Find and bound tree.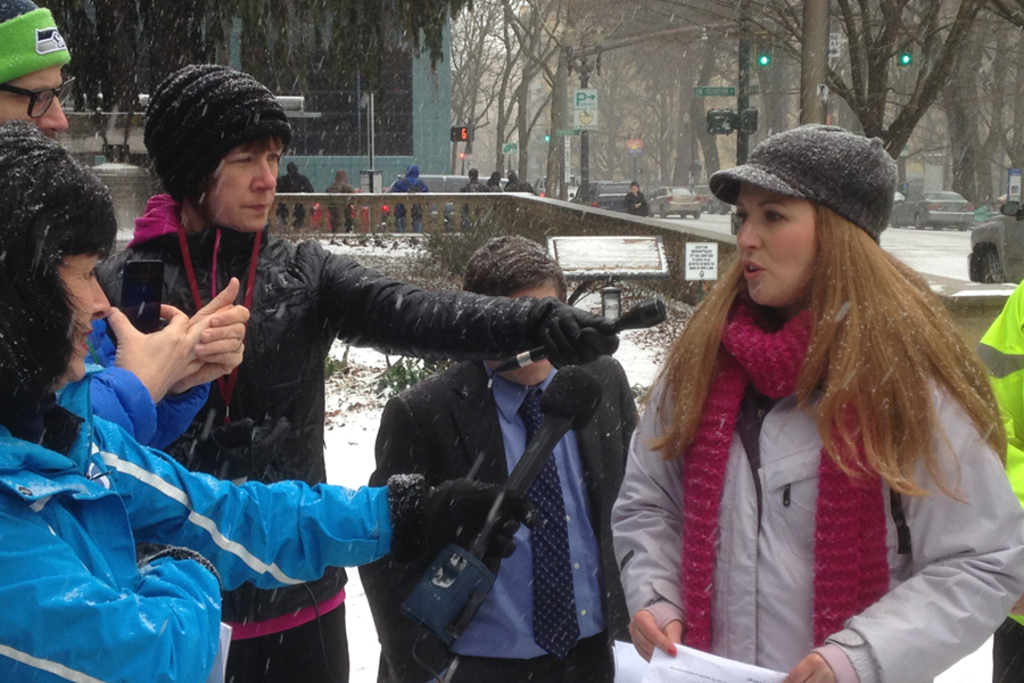
Bound: Rect(455, 0, 662, 203).
